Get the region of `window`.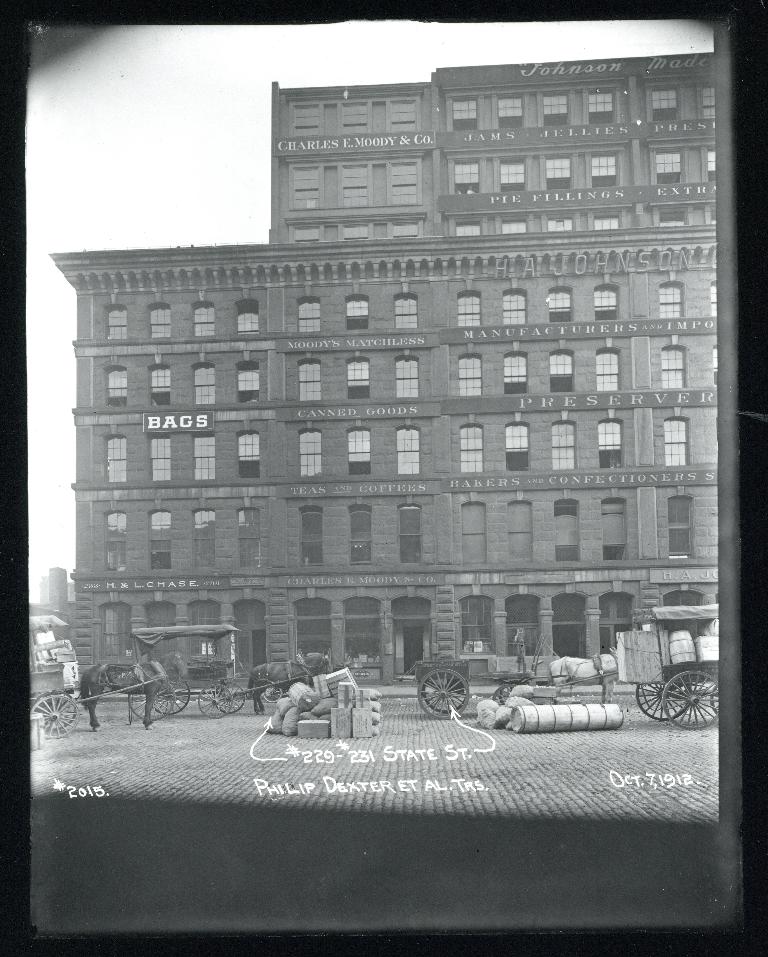
BBox(287, 165, 325, 214).
